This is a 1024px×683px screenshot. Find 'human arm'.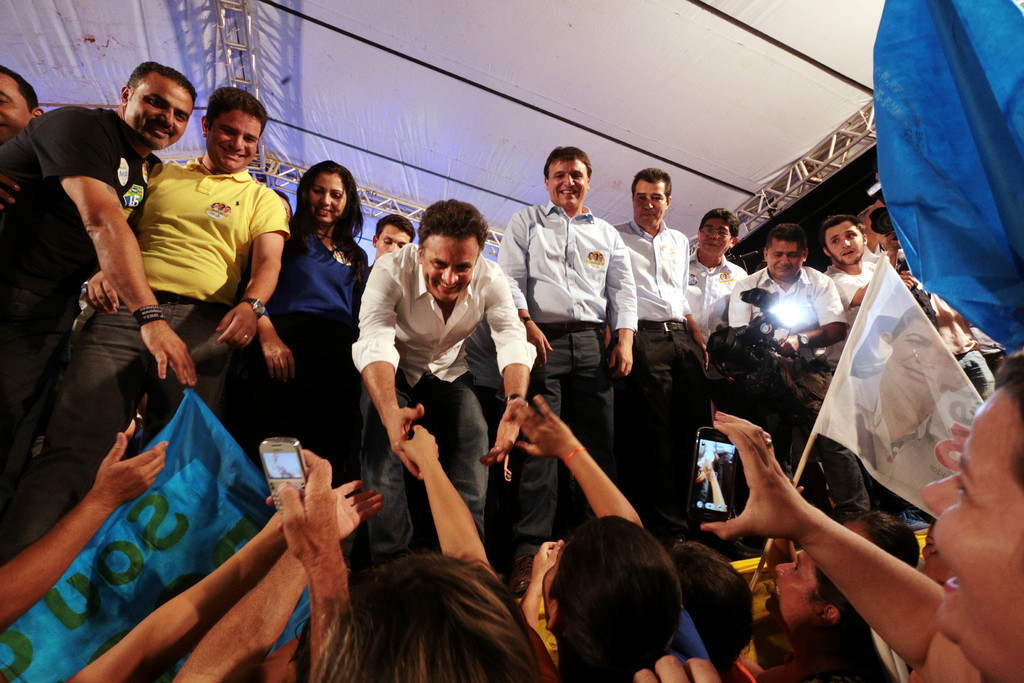
Bounding box: (172, 472, 383, 682).
